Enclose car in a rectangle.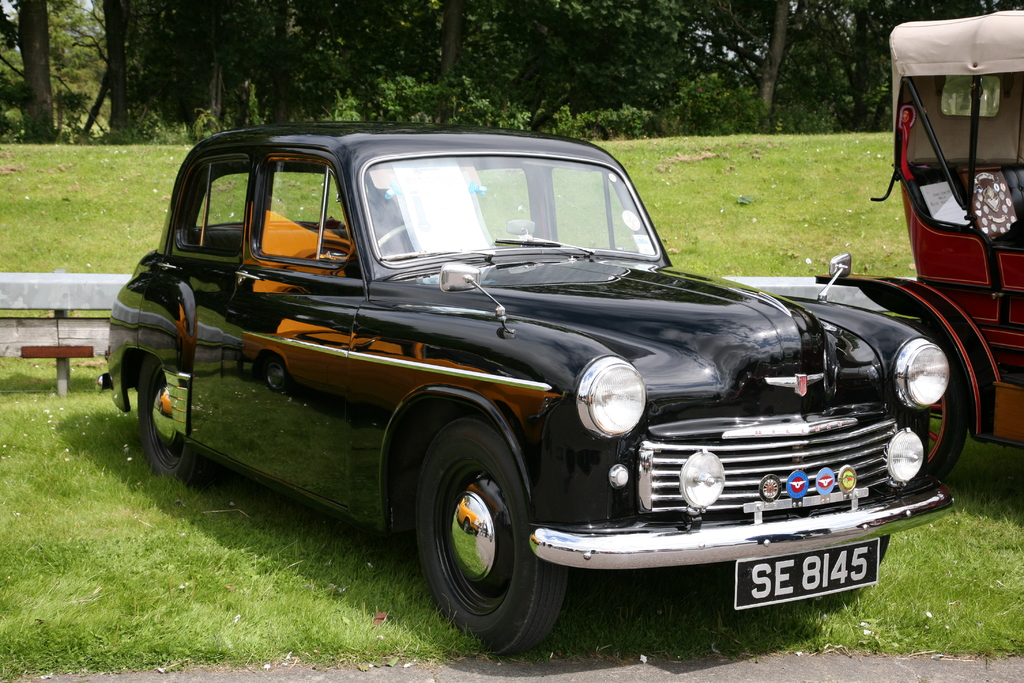
[95,126,970,648].
